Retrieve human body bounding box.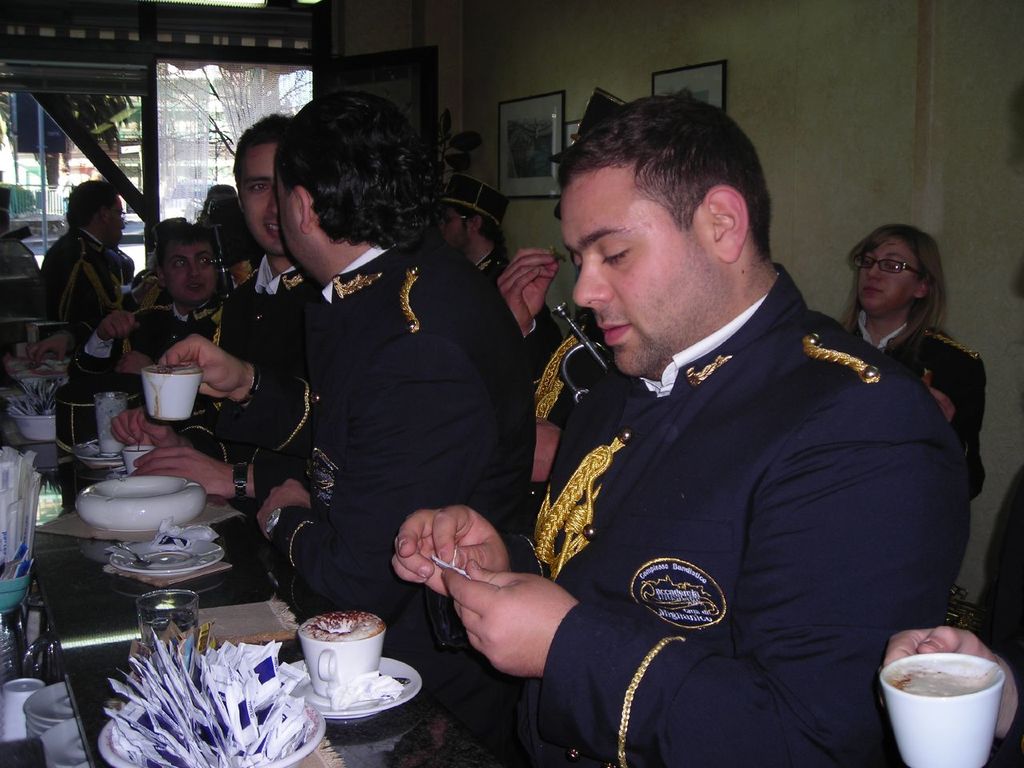
Bounding box: box=[391, 92, 966, 767].
